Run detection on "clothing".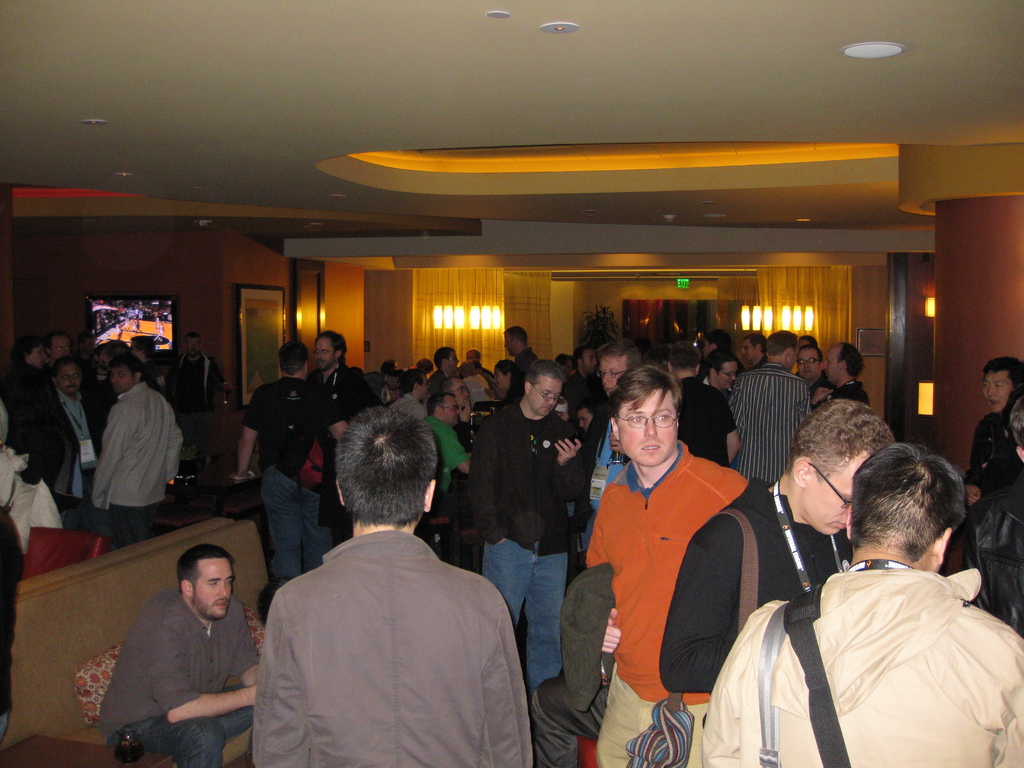
Result: 965/466/1023/631.
